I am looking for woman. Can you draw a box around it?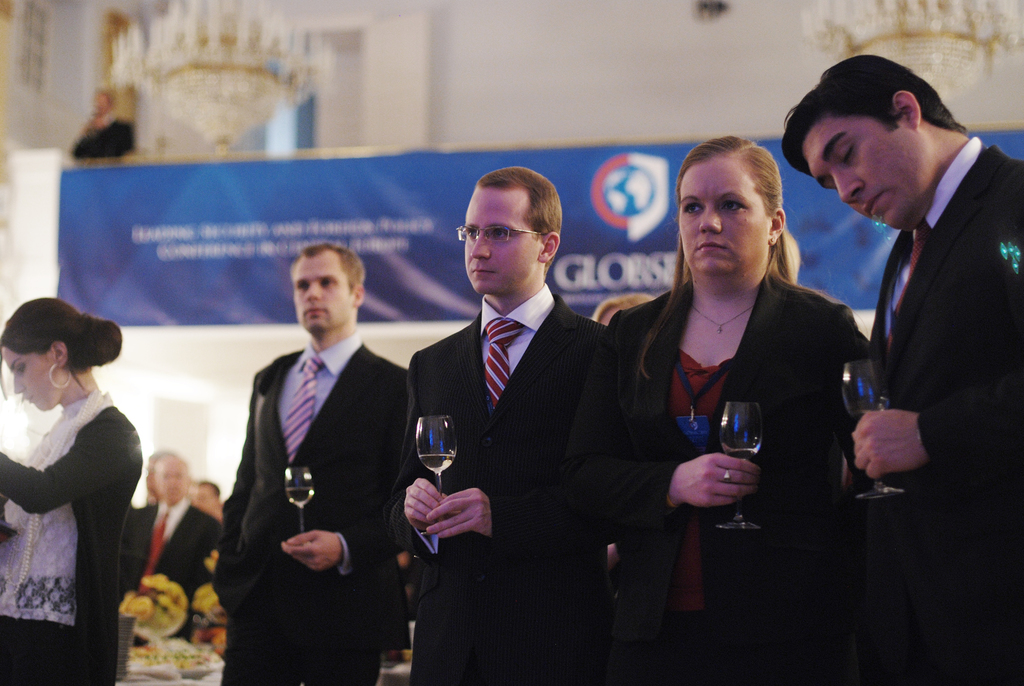
Sure, the bounding box is box(0, 293, 143, 685).
